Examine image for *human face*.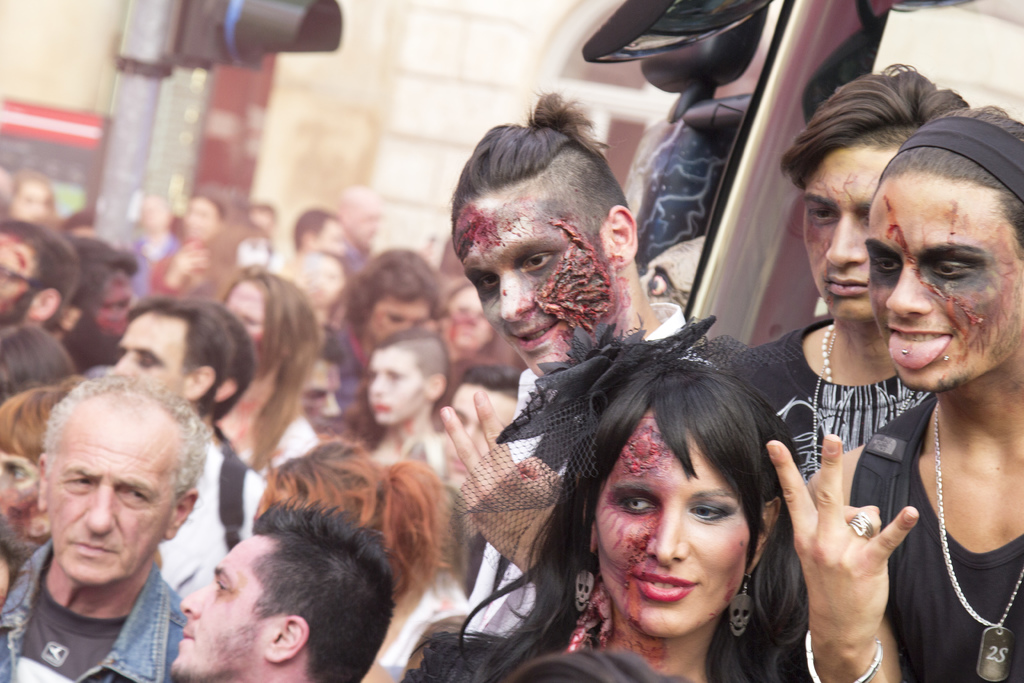
Examination result: {"left": 0, "top": 234, "right": 43, "bottom": 327}.
